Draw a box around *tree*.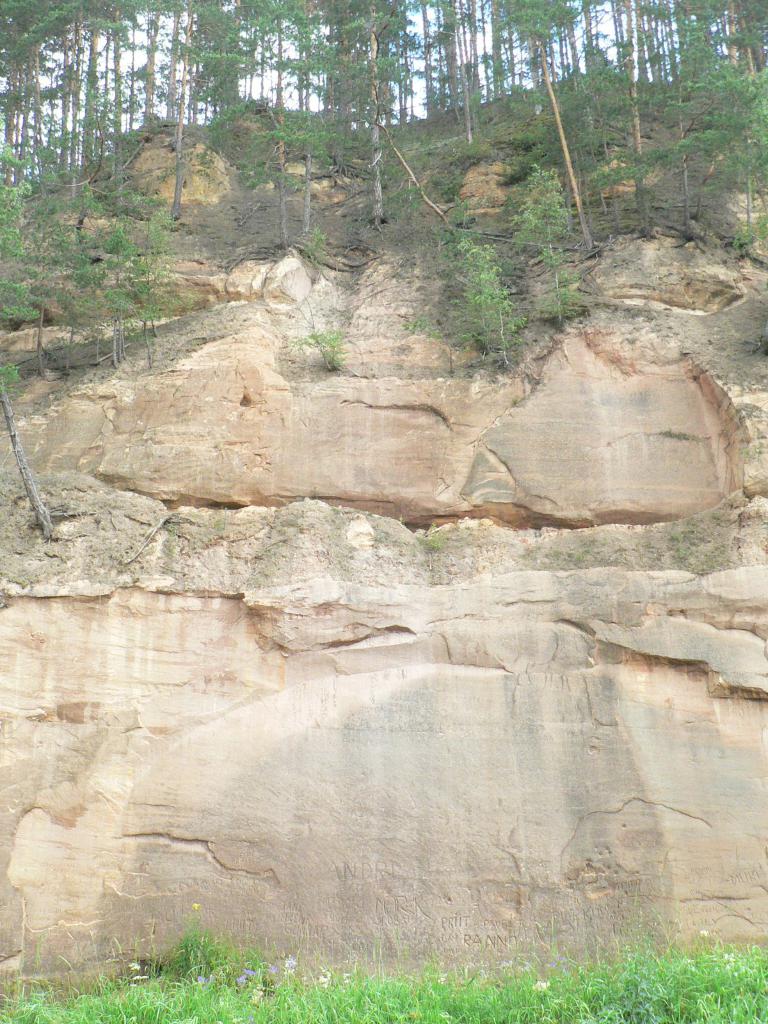
{"left": 448, "top": 238, "right": 525, "bottom": 364}.
